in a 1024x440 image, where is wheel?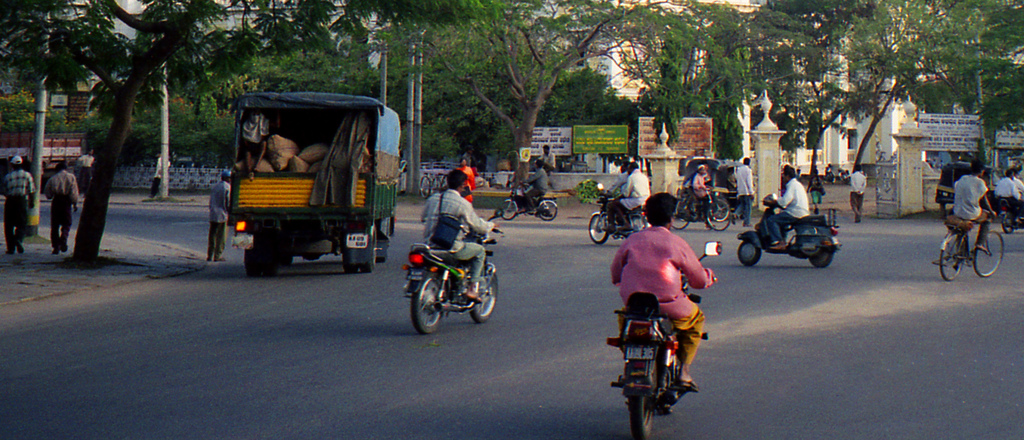
crop(244, 249, 262, 275).
